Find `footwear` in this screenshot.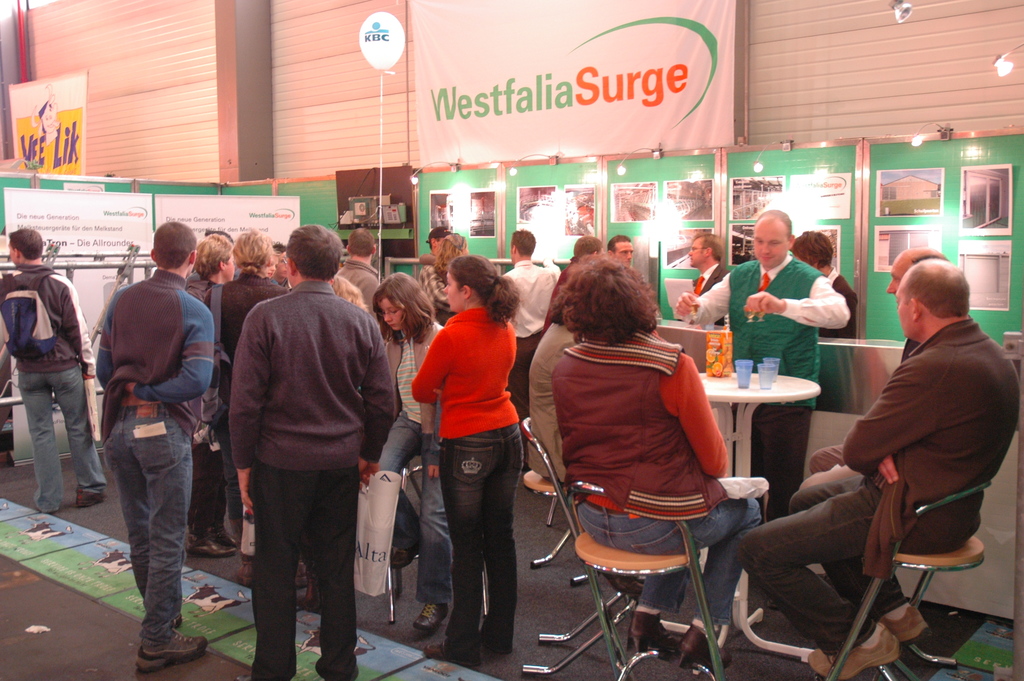
The bounding box for `footwear` is 242 561 306 586.
